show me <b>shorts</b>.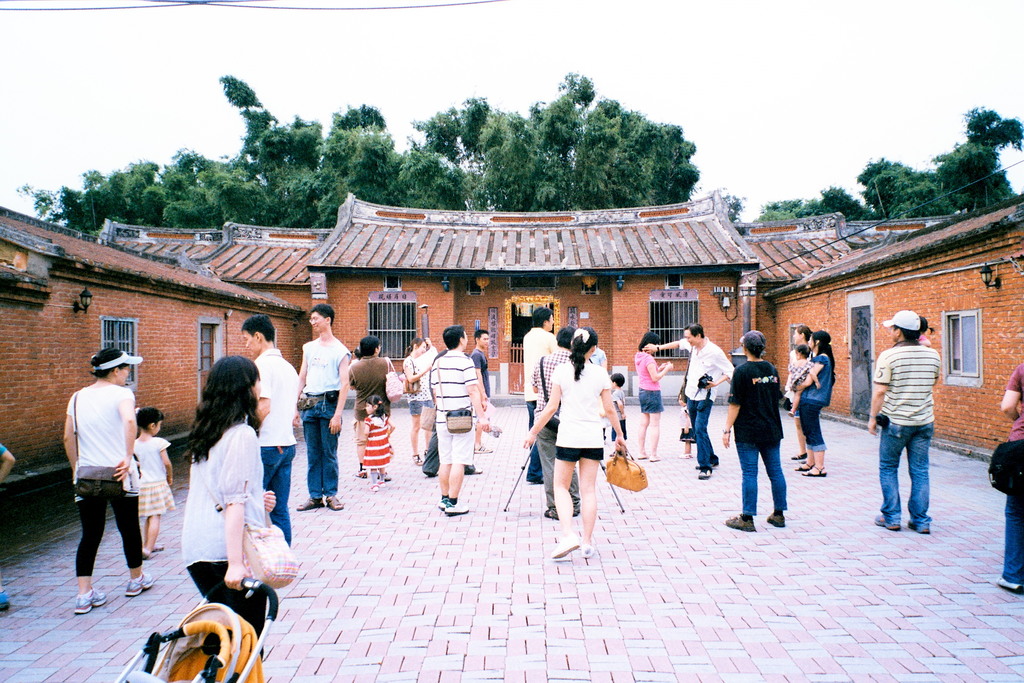
<b>shorts</b> is here: {"x1": 405, "y1": 400, "x2": 430, "y2": 415}.
